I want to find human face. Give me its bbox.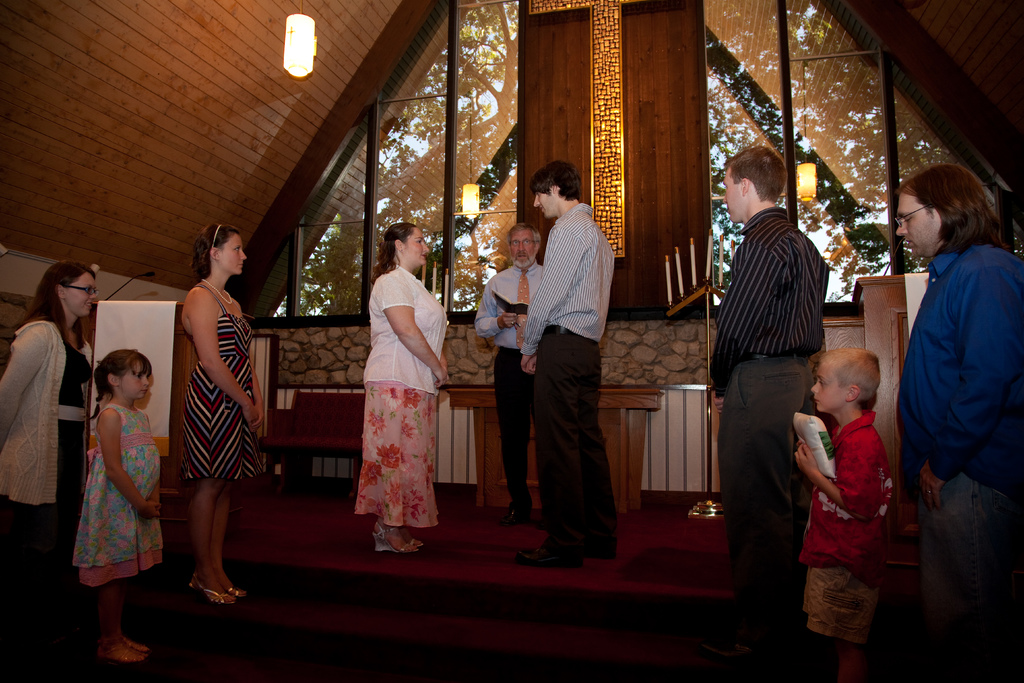
rect(62, 270, 97, 317).
